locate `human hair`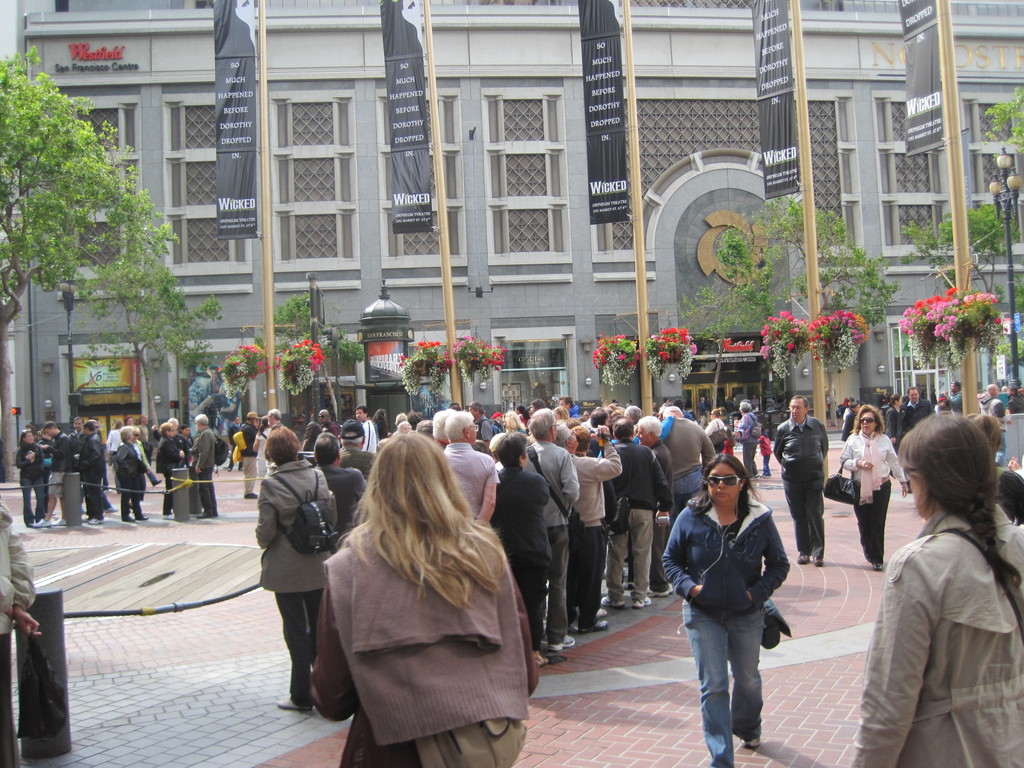
179 425 189 436
